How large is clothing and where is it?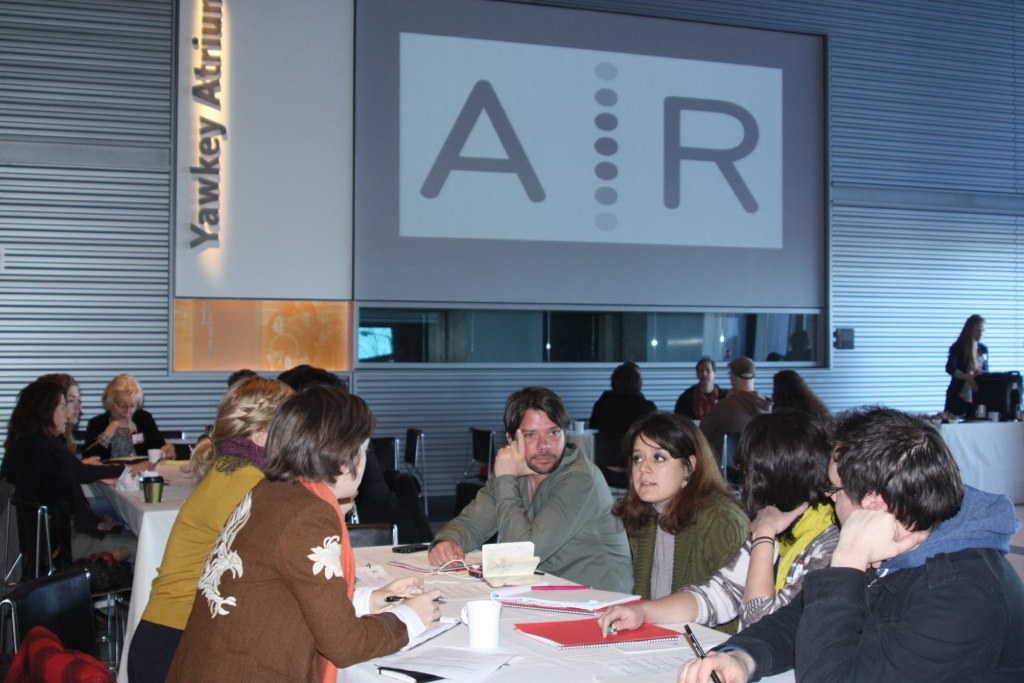
Bounding box: x1=941 y1=337 x2=993 y2=431.
